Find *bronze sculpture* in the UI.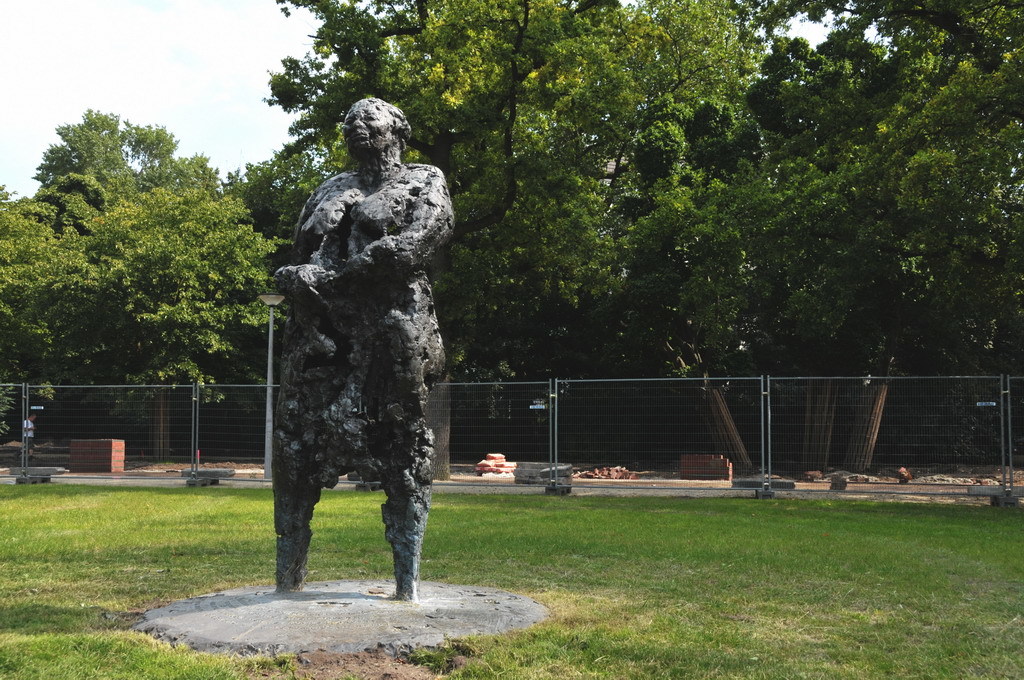
UI element at 276/88/447/602.
